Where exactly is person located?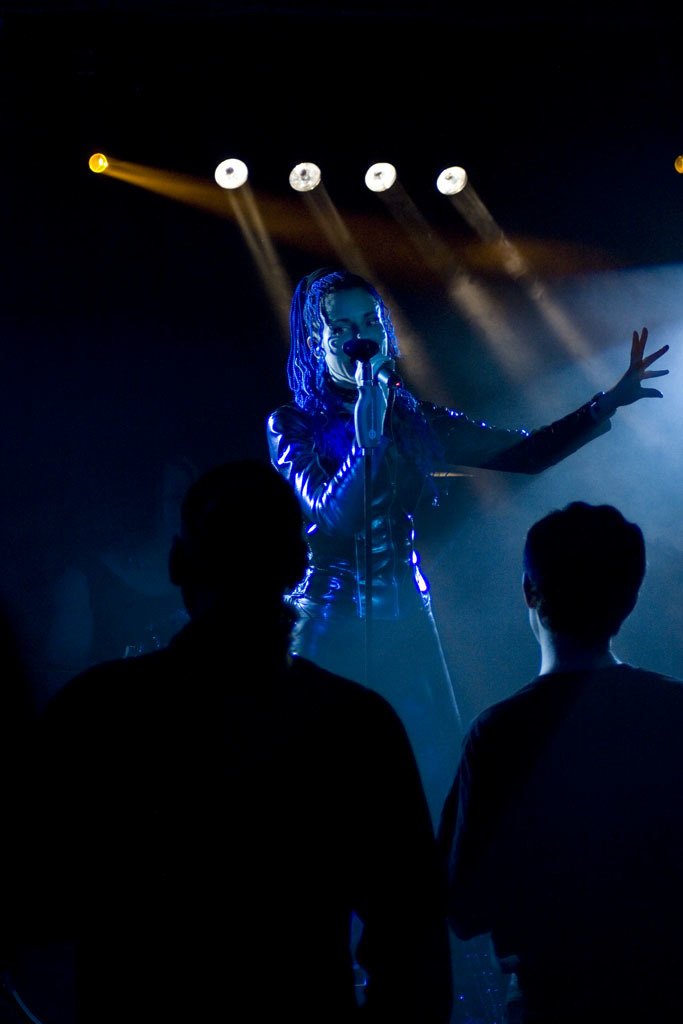
Its bounding box is x1=247 y1=246 x2=616 y2=730.
